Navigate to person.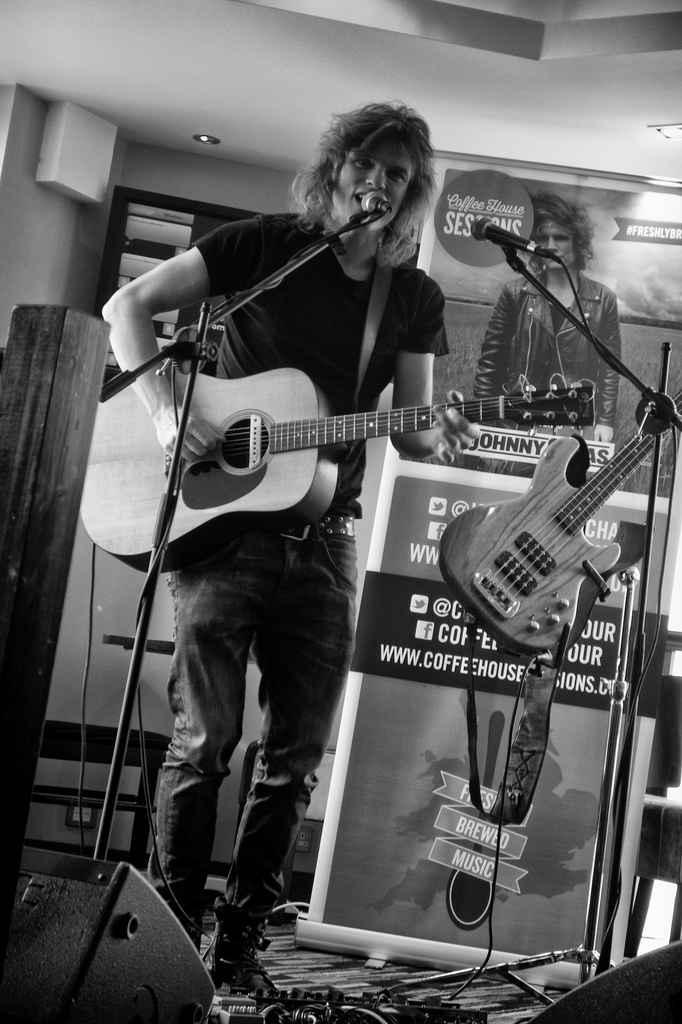
Navigation target: x1=96 y1=99 x2=479 y2=996.
